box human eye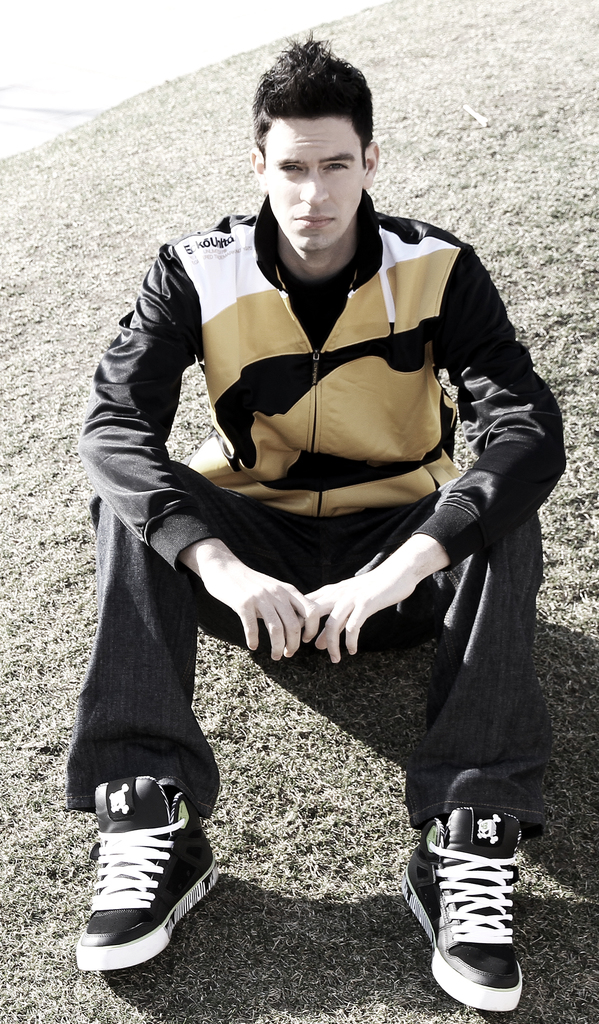
x1=319, y1=162, x2=352, y2=174
